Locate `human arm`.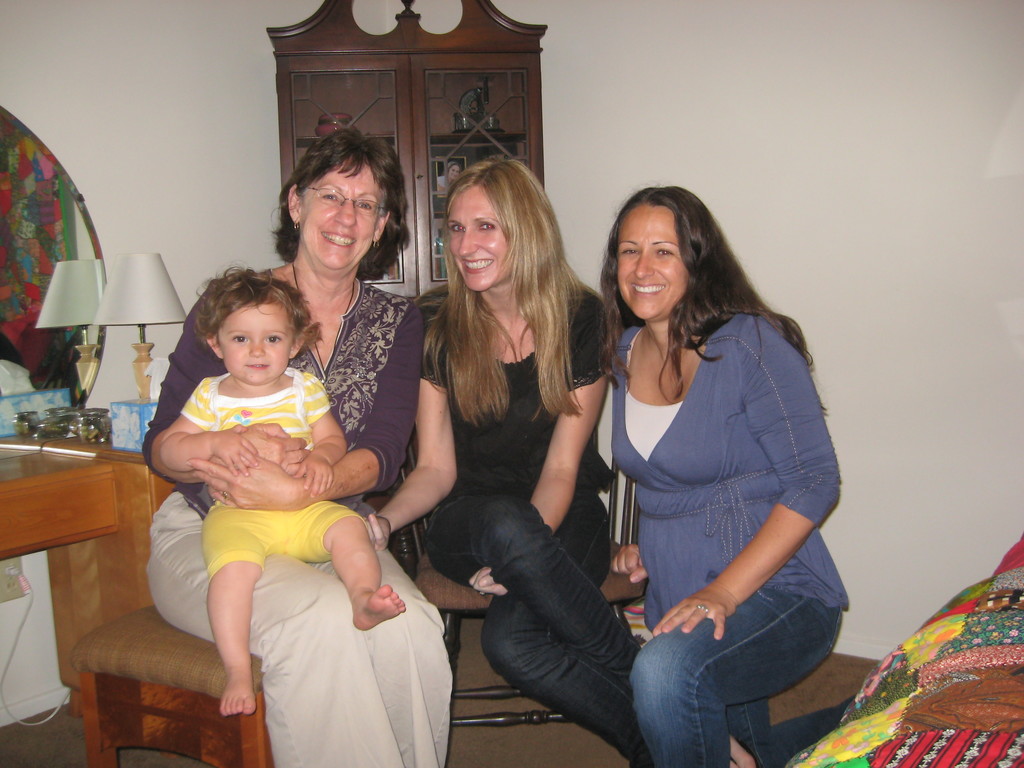
Bounding box: left=463, top=294, right=612, bottom=588.
